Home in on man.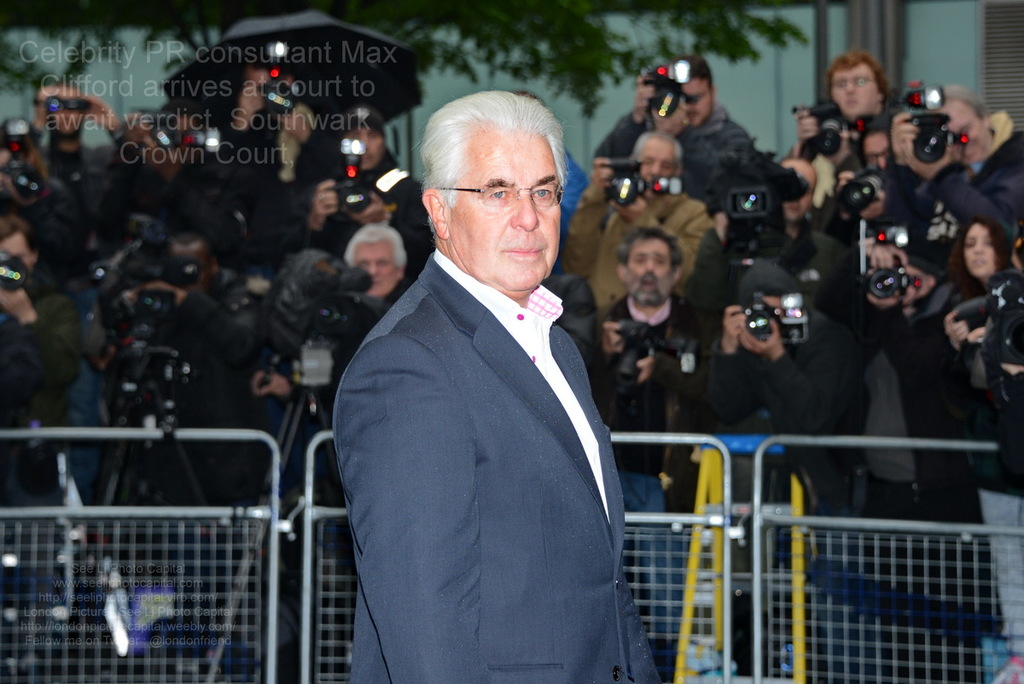
Homed in at detection(878, 85, 1023, 272).
